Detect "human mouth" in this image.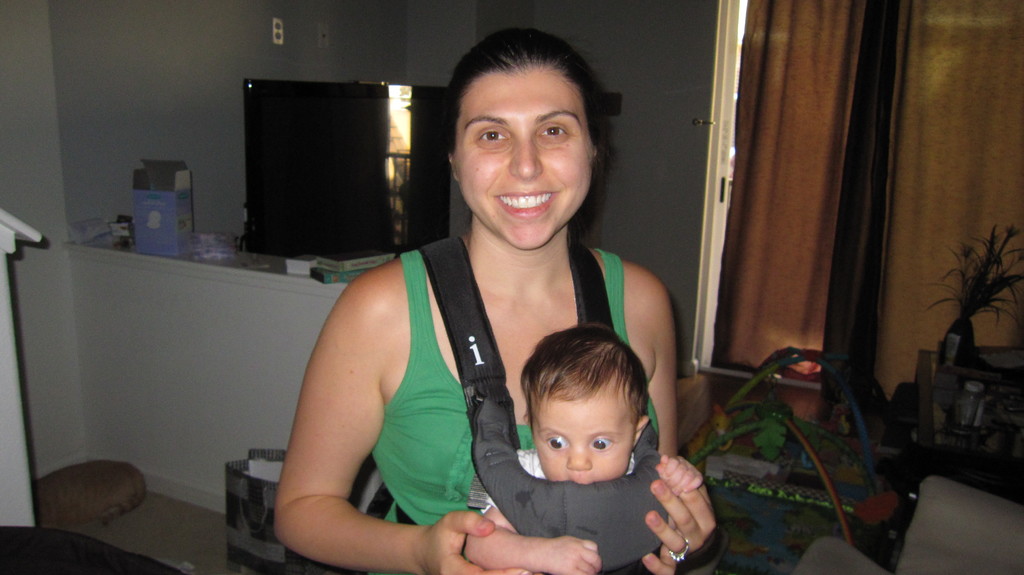
Detection: detection(492, 189, 559, 221).
